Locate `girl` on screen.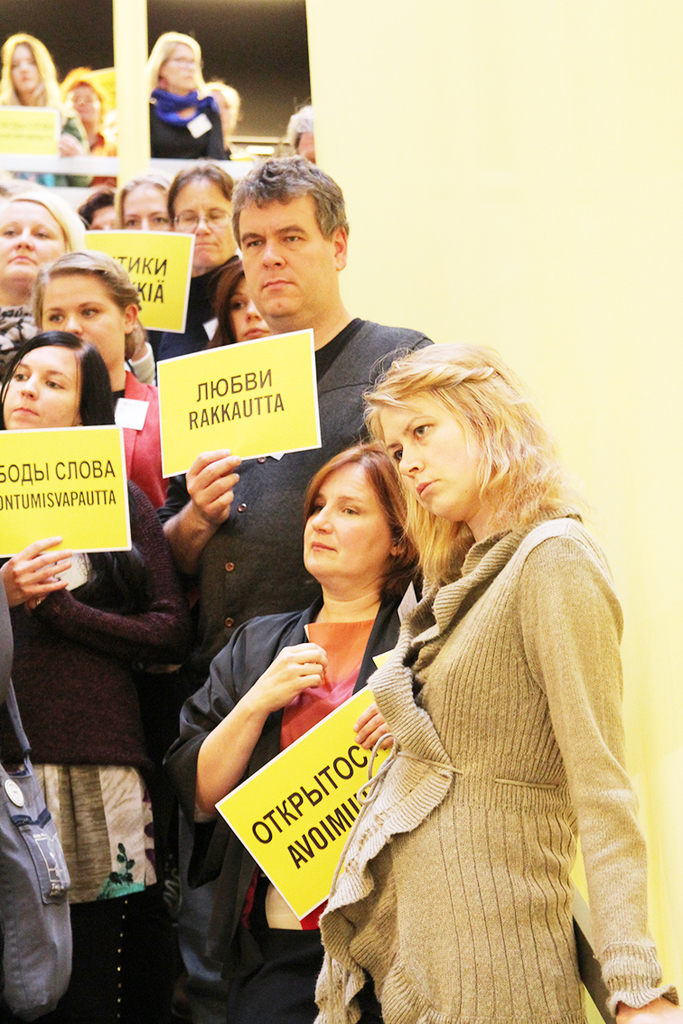
On screen at x1=146, y1=13, x2=234, y2=163.
